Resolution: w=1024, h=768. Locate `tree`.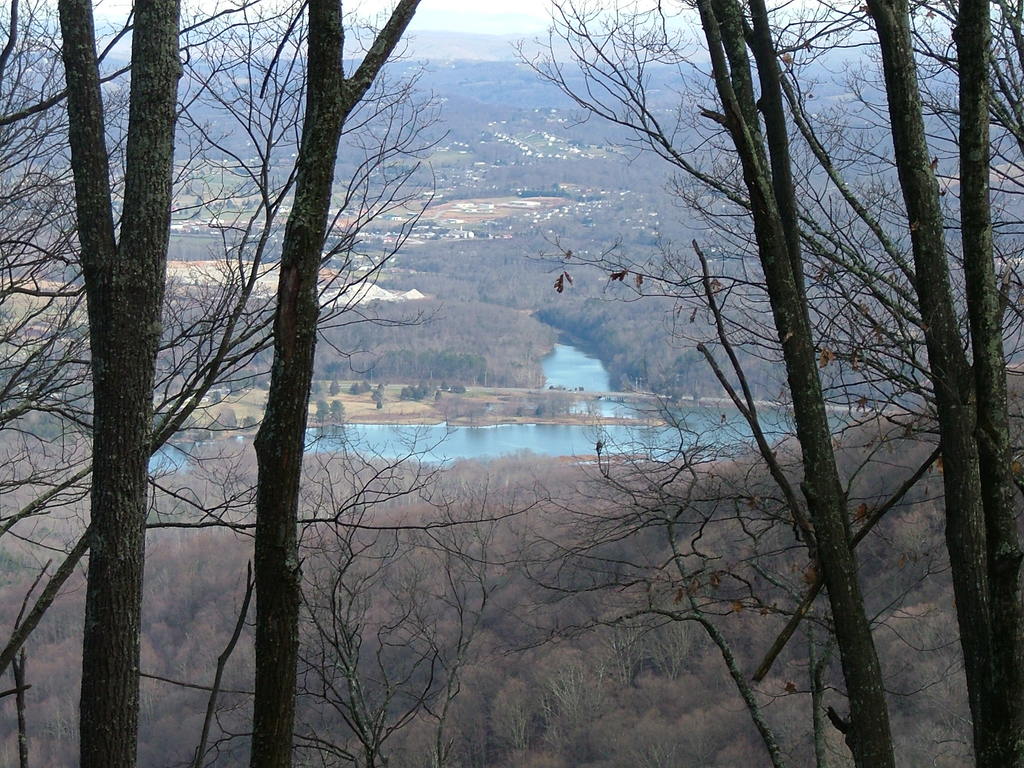
box=[519, 397, 806, 767].
